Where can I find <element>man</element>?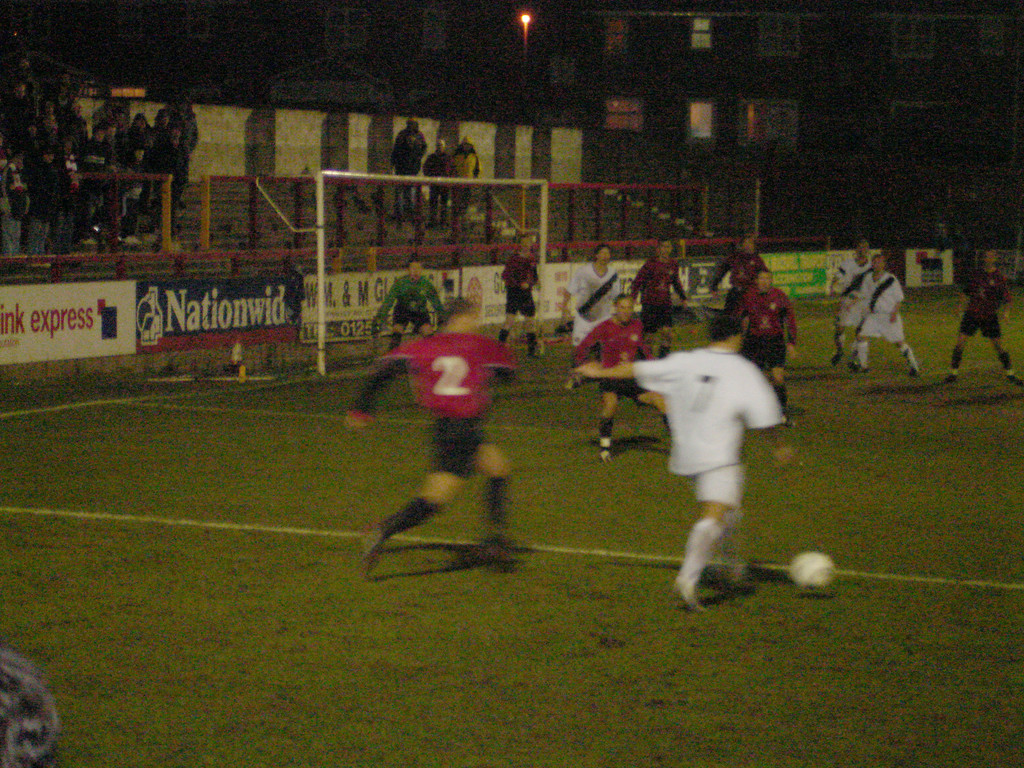
You can find it at box(744, 261, 796, 425).
